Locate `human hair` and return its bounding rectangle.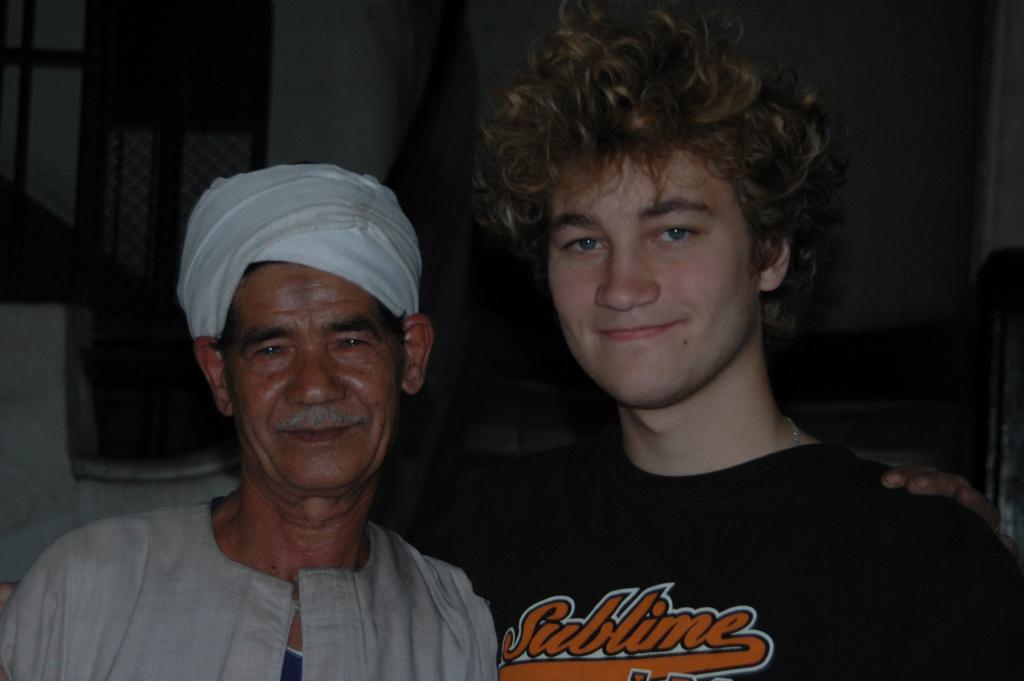
(left=449, top=33, right=828, bottom=376).
